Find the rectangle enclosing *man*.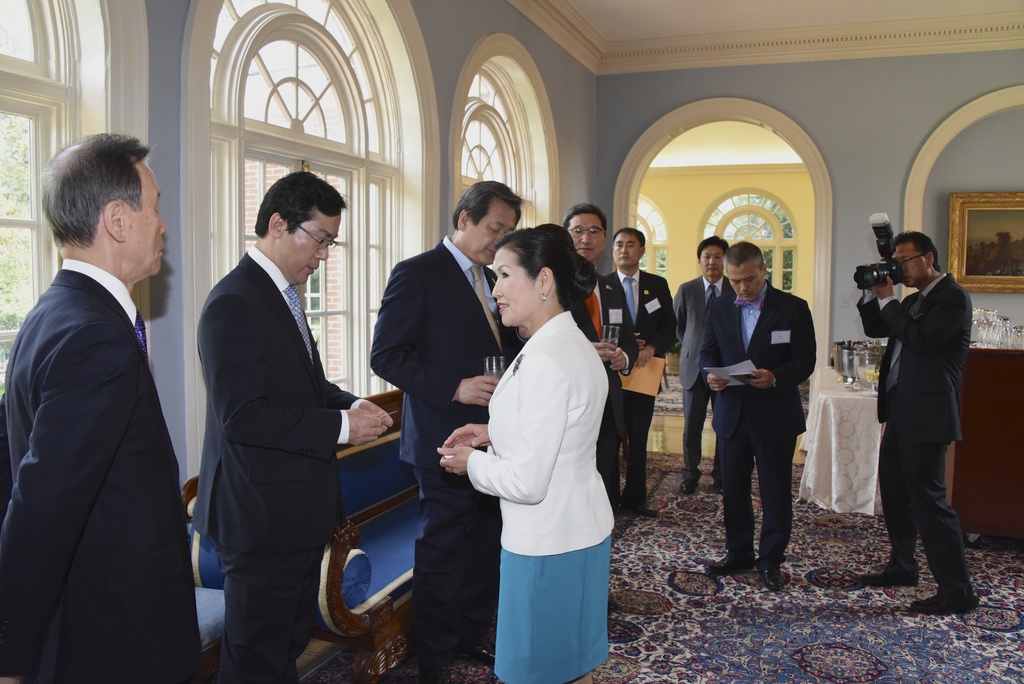
196:166:393:683.
